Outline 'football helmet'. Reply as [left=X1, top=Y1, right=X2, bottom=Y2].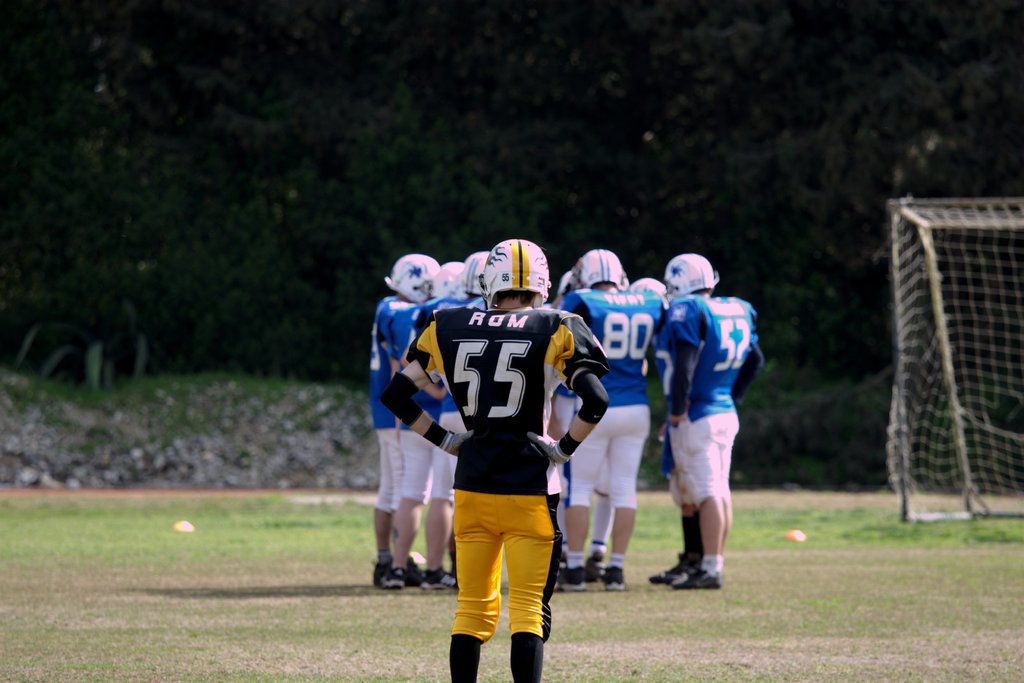
[left=477, top=240, right=554, bottom=307].
